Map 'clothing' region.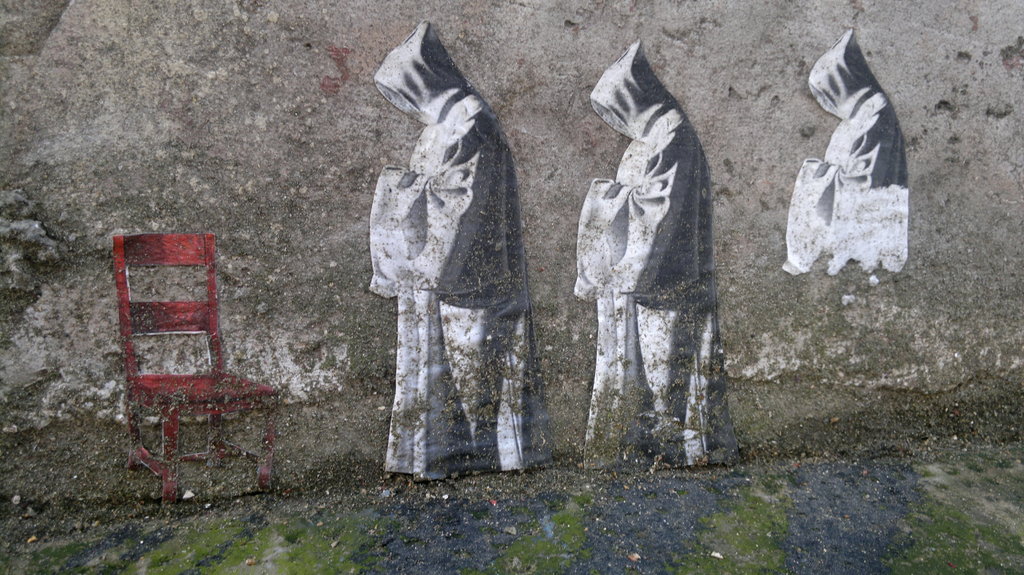
Mapped to bbox(365, 28, 553, 476).
